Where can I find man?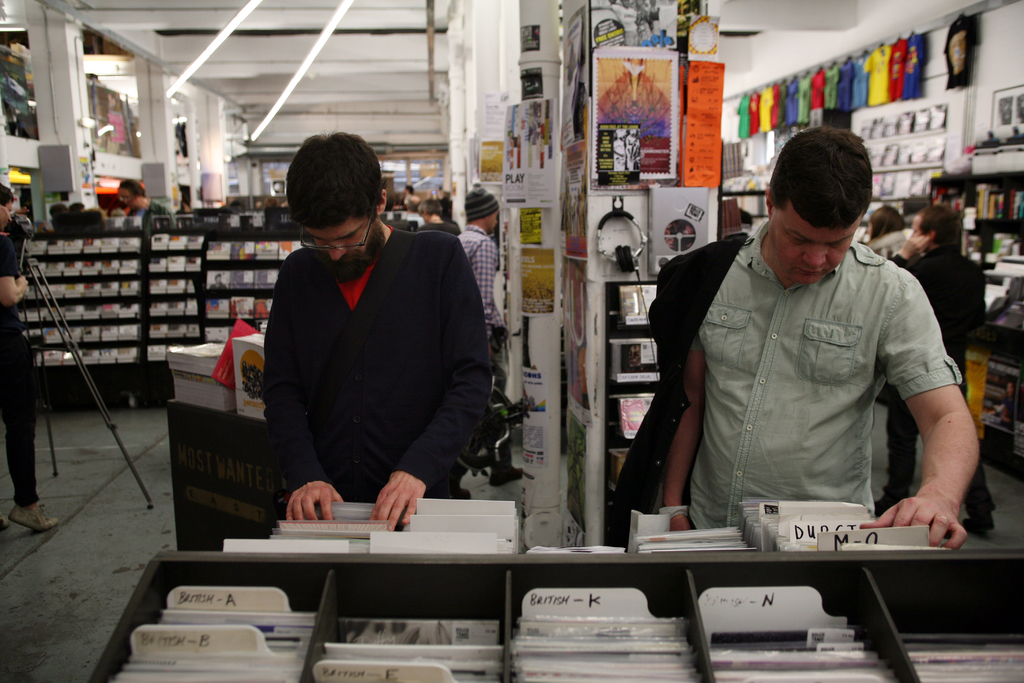
You can find it at pyautogui.locateOnScreen(876, 208, 986, 537).
